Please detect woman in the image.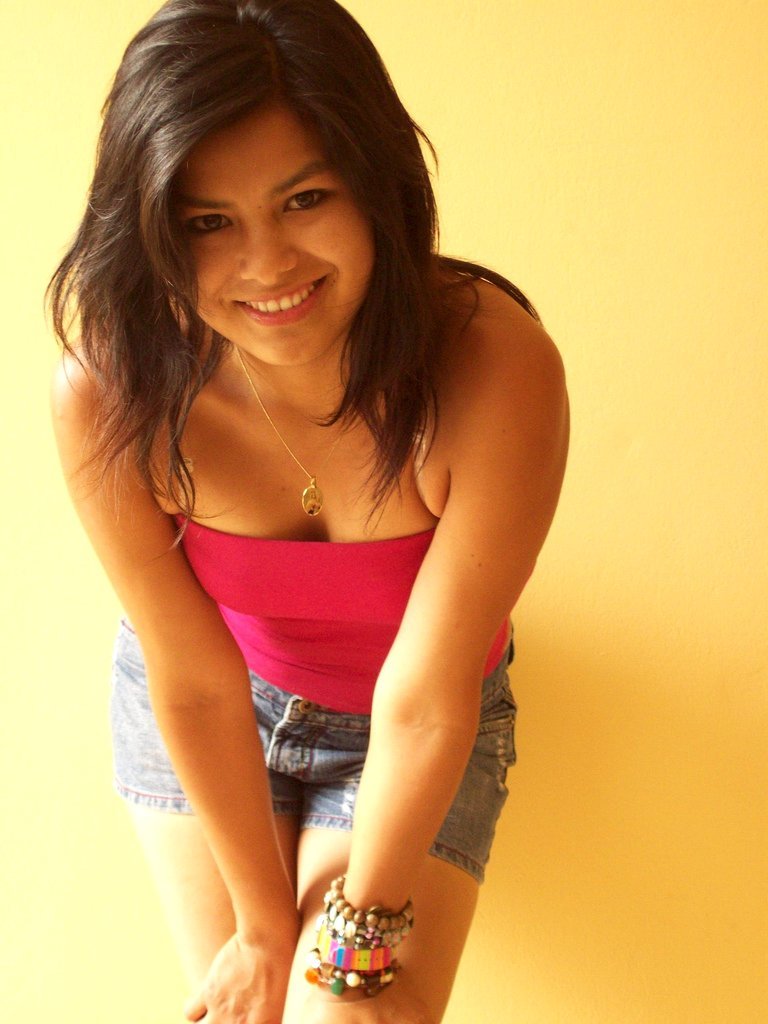
l=19, t=3, r=606, b=957.
